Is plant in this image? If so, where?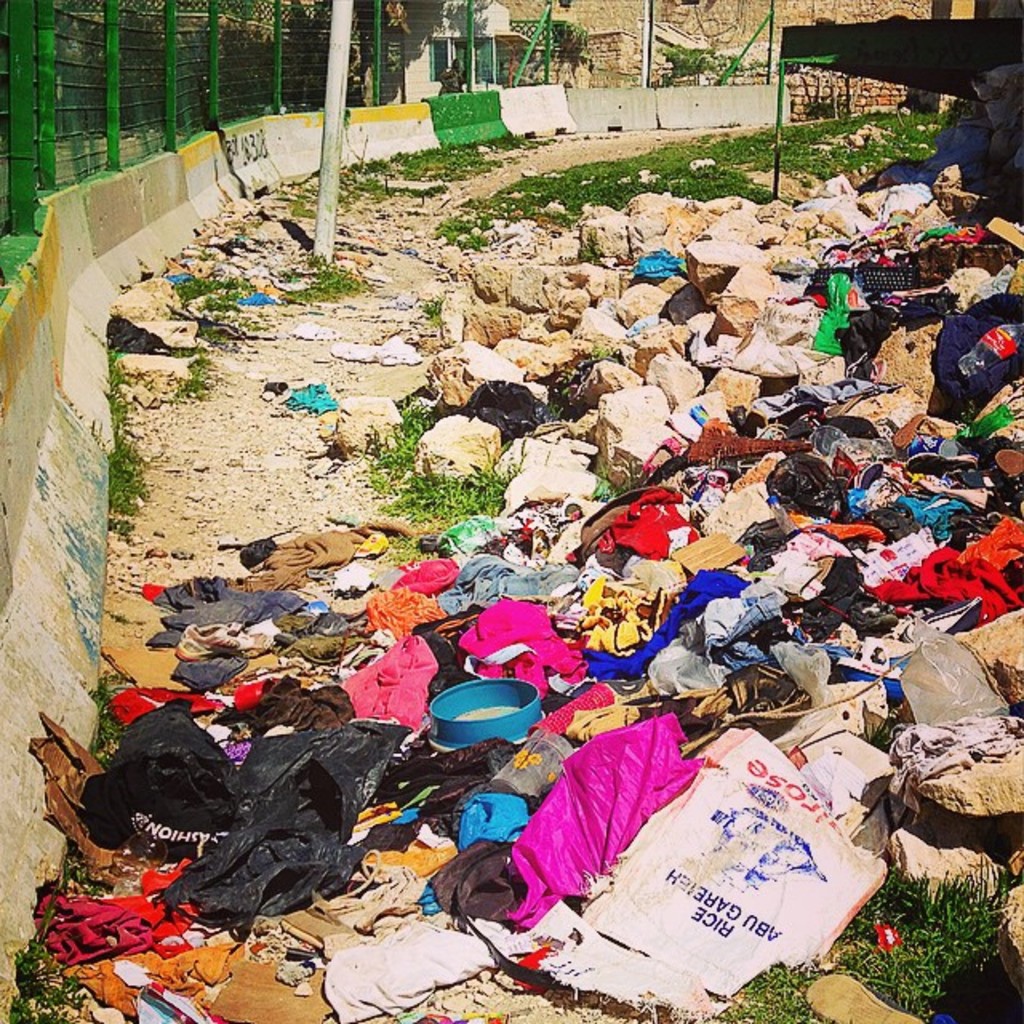
Yes, at bbox=[198, 294, 242, 317].
